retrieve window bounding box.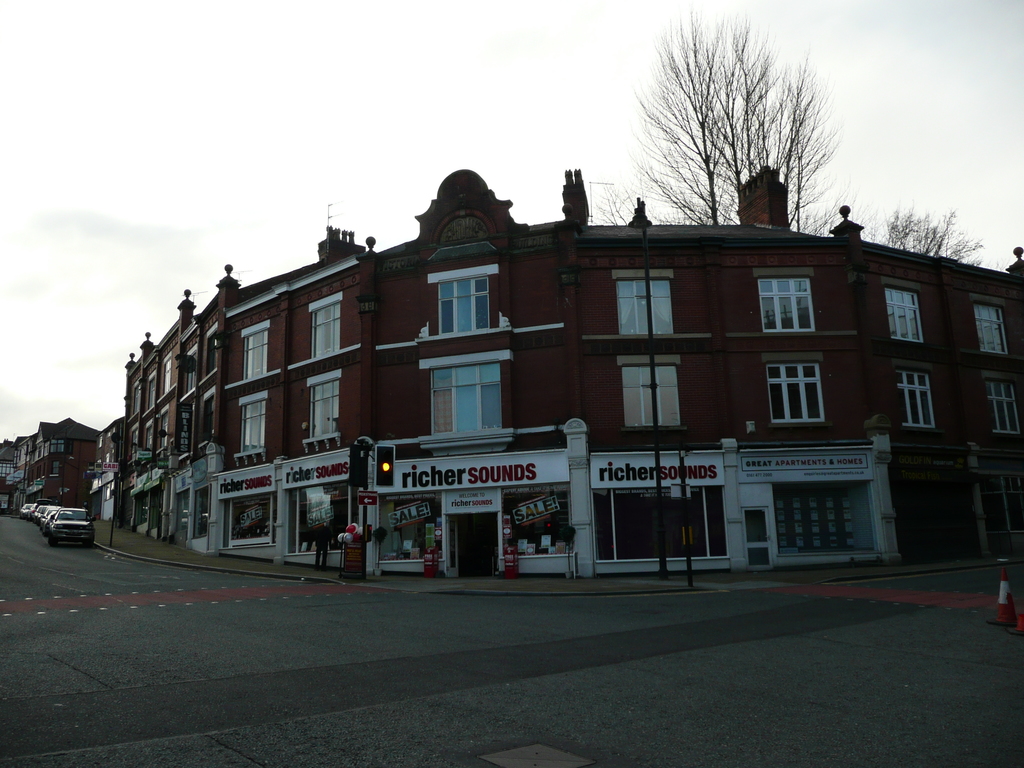
Bounding box: [left=887, top=358, right=943, bottom=436].
